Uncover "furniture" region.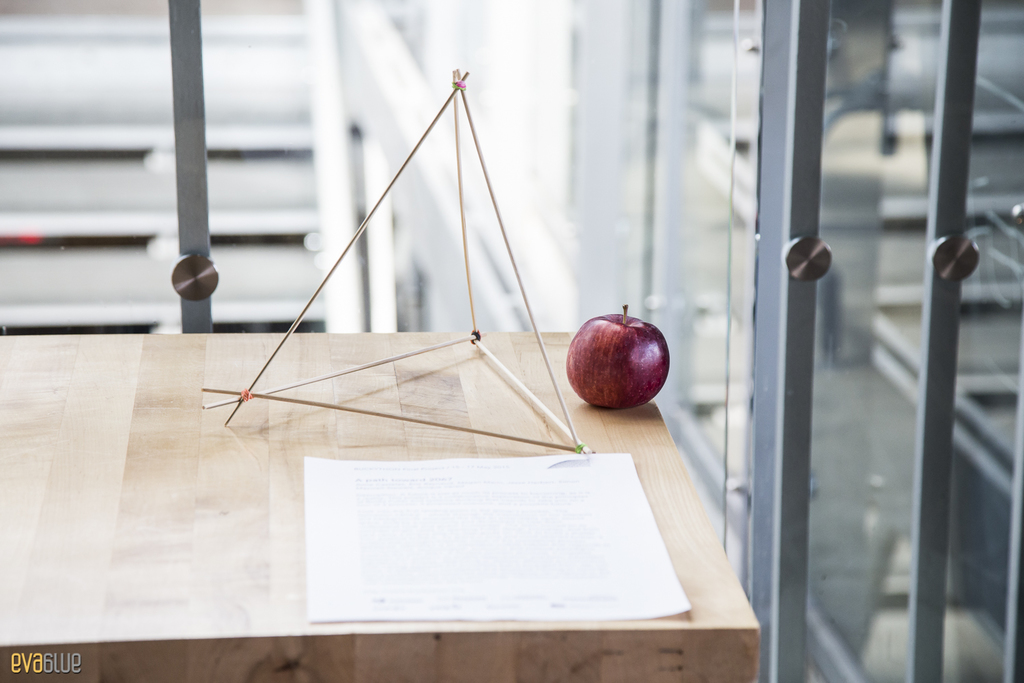
Uncovered: bbox=(0, 335, 758, 682).
